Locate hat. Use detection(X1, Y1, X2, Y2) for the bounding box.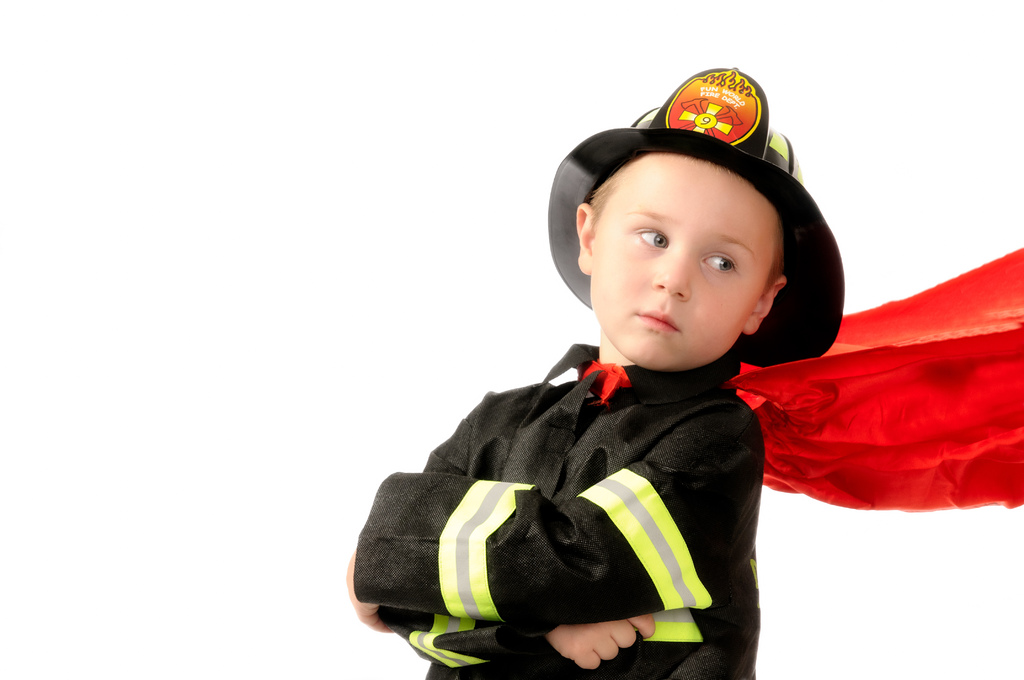
detection(545, 67, 845, 369).
